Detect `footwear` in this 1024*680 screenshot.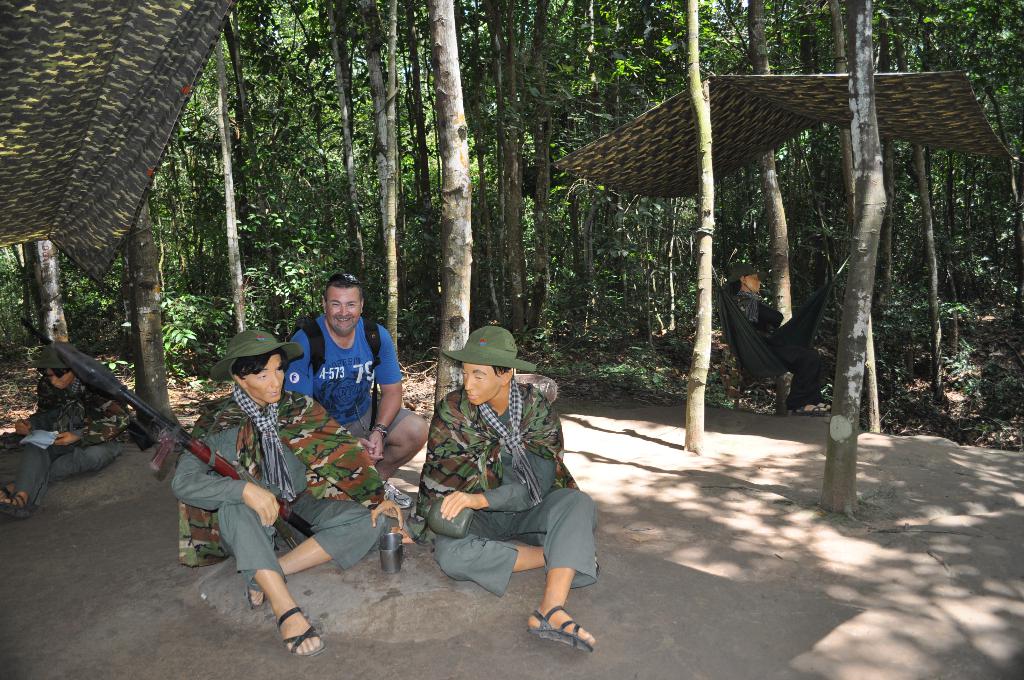
Detection: crop(274, 602, 325, 660).
